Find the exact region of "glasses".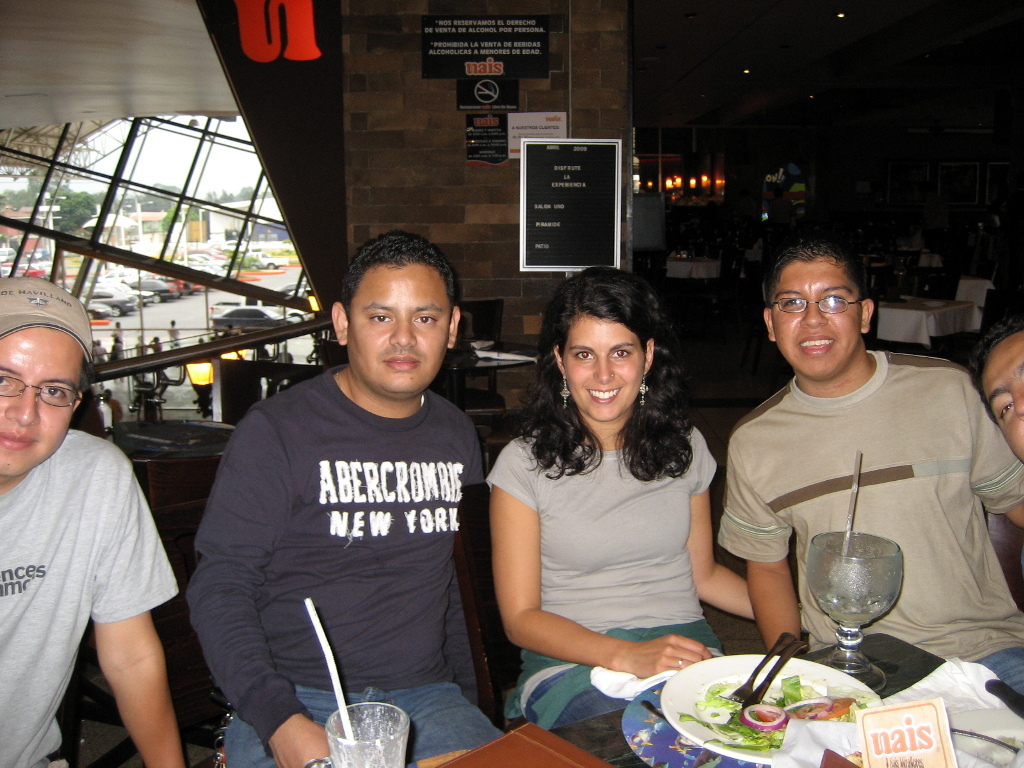
Exact region: box=[0, 368, 84, 417].
